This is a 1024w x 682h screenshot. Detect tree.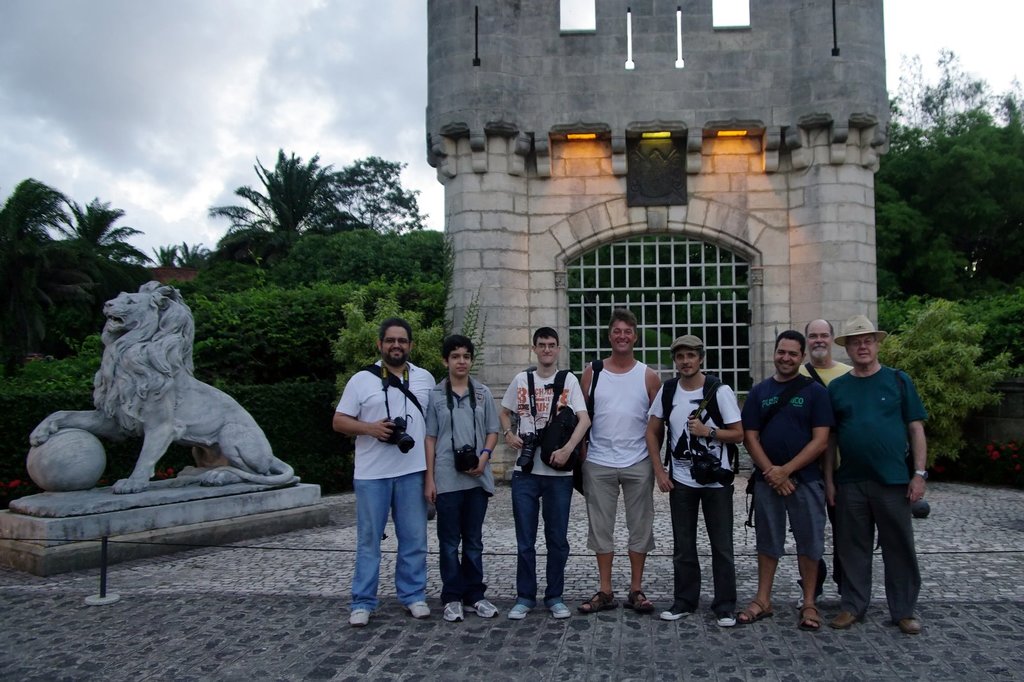
detection(329, 280, 447, 419).
